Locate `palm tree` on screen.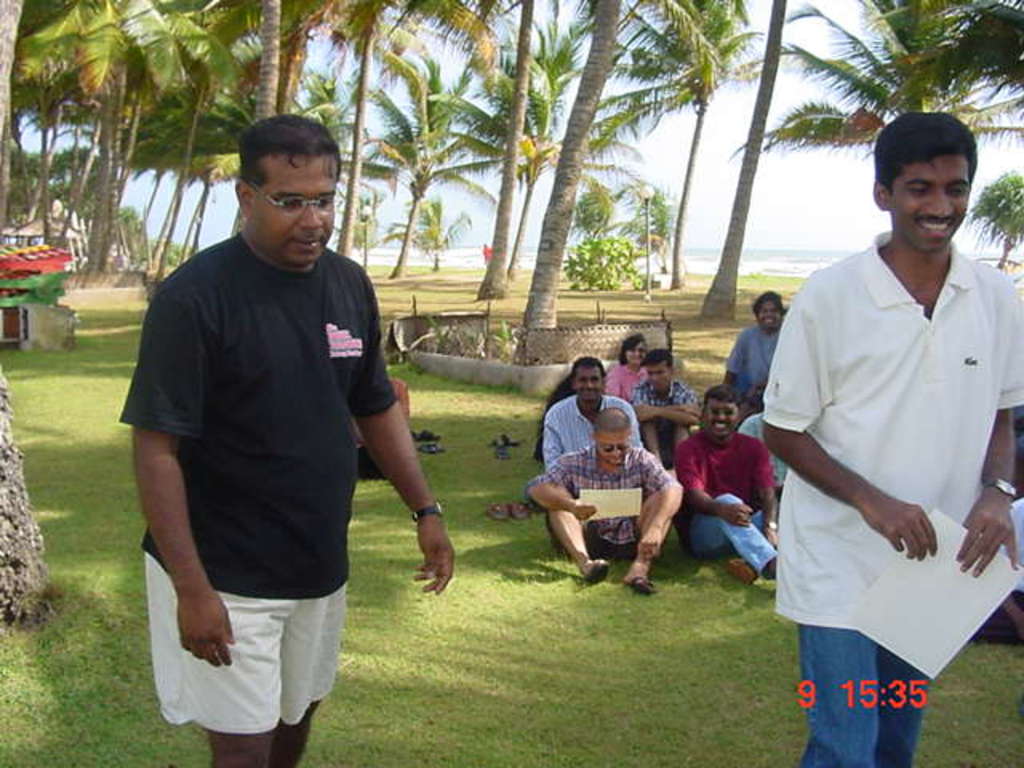
On screen at (270, 88, 387, 229).
